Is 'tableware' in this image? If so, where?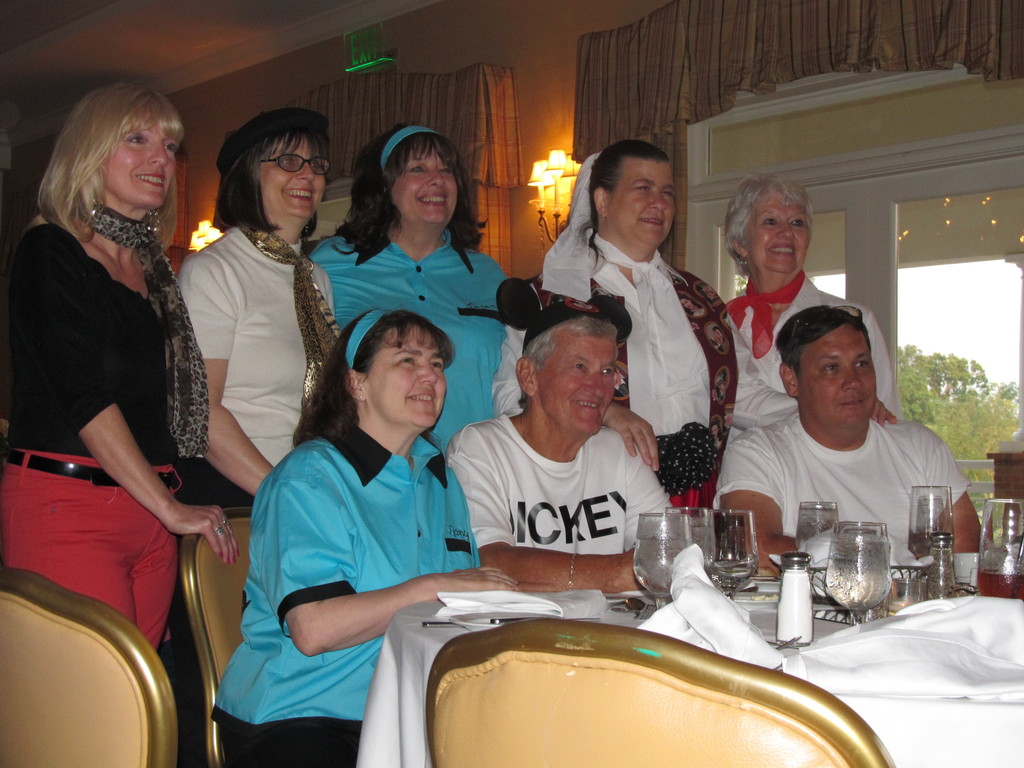
Yes, at BBox(828, 522, 895, 628).
